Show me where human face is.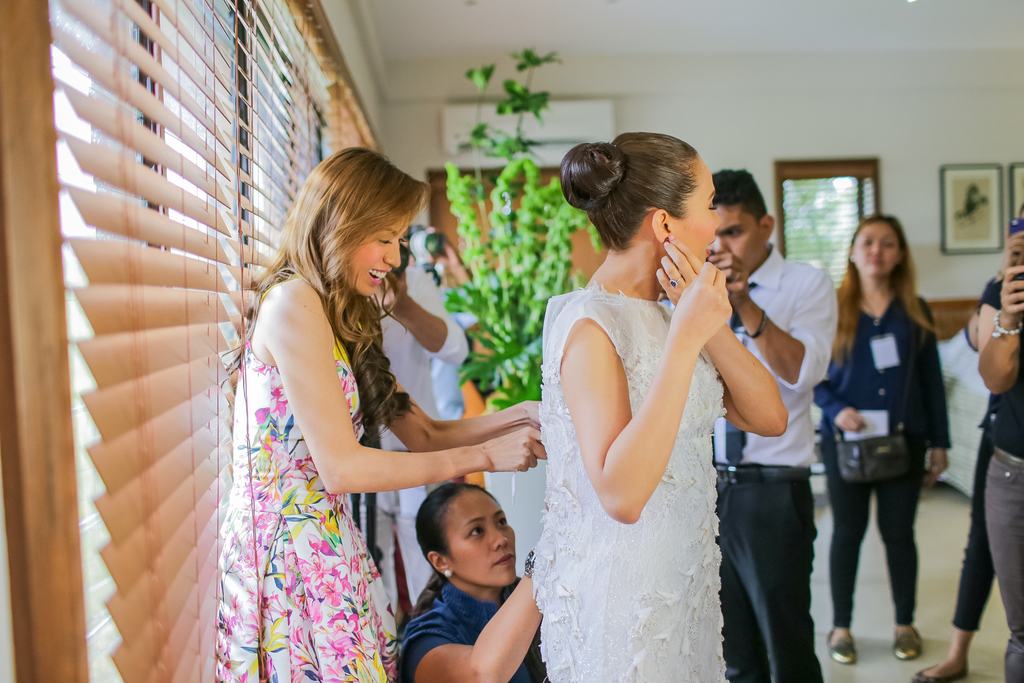
human face is at bbox=[712, 199, 763, 285].
